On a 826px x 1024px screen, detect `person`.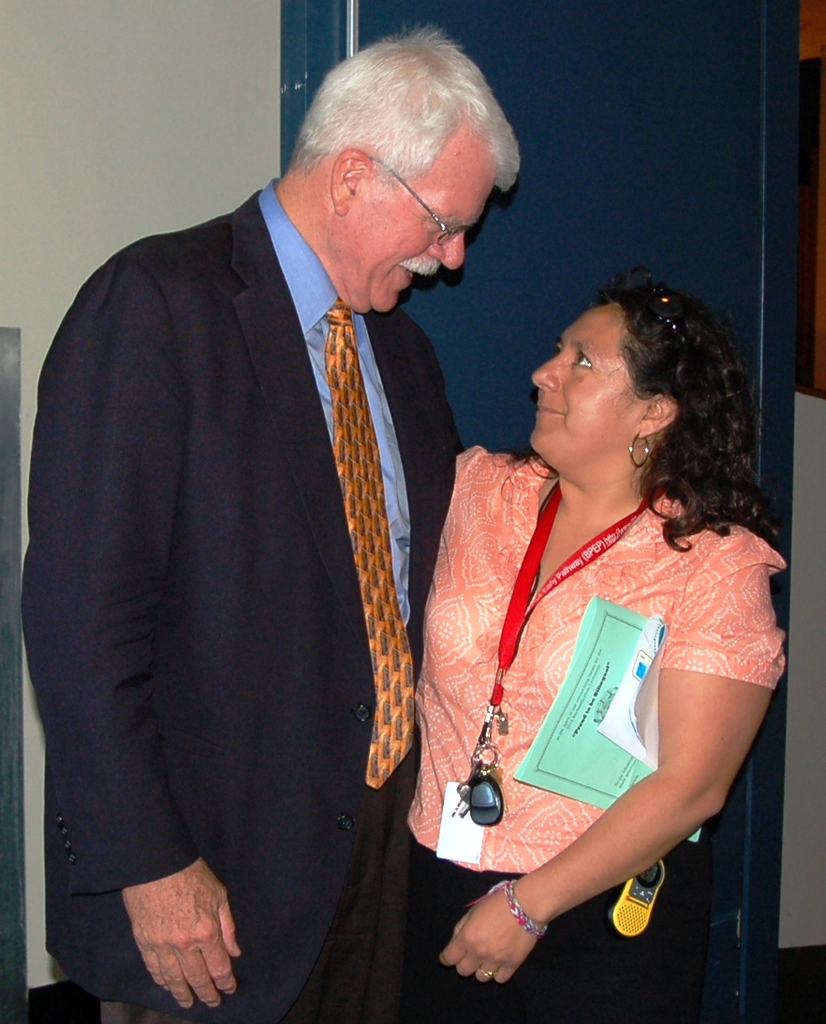
420,271,781,1023.
